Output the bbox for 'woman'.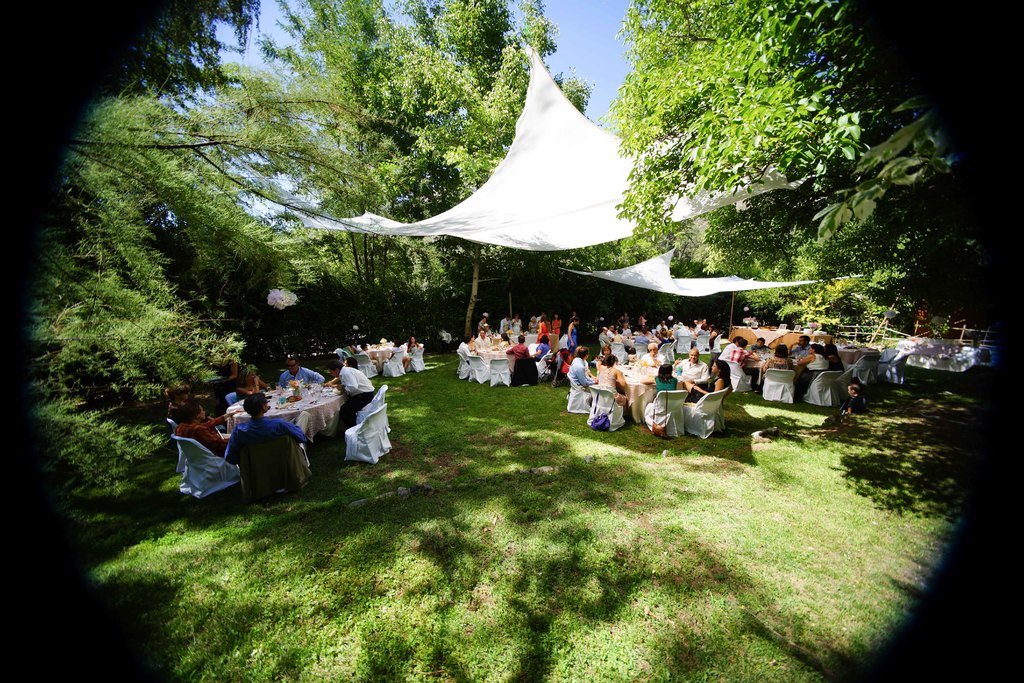
pyautogui.locateOnScreen(175, 403, 243, 458).
